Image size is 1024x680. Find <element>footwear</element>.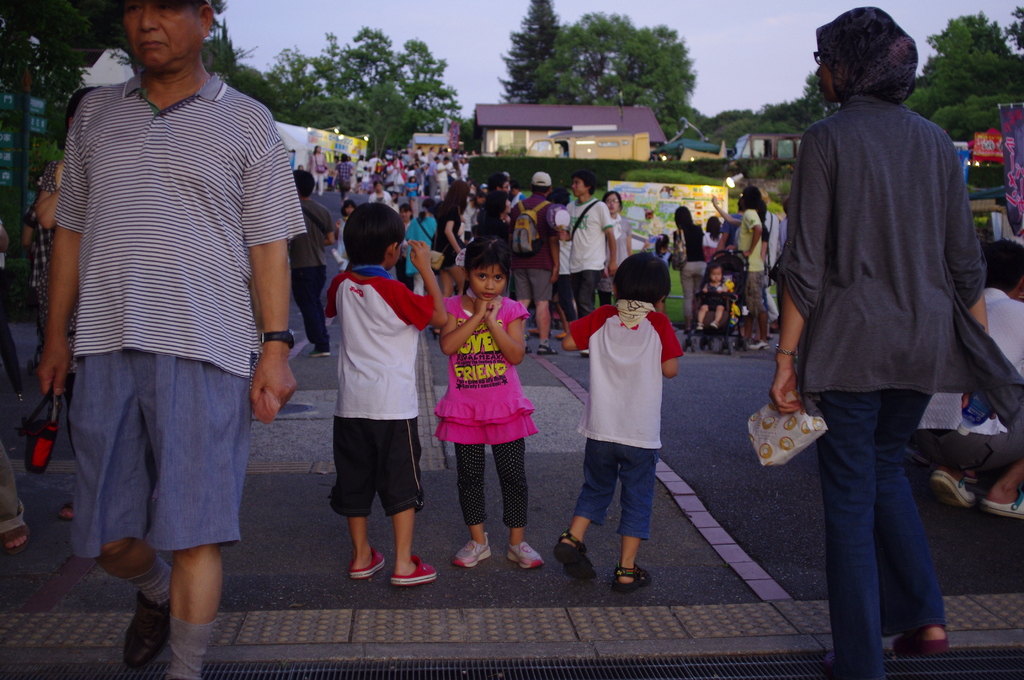
box=[504, 540, 549, 571].
